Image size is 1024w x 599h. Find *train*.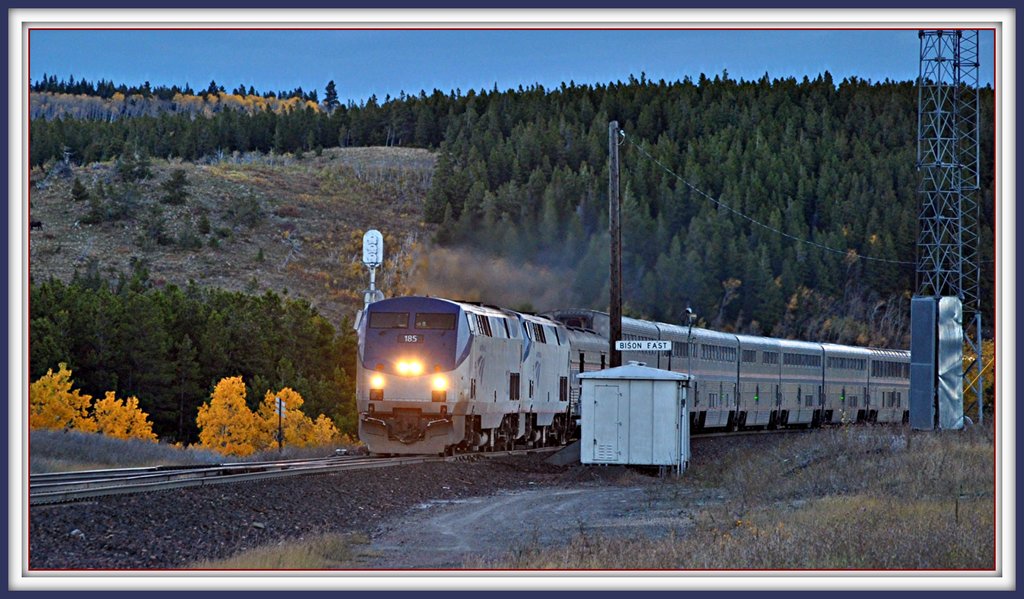
<box>356,298,913,460</box>.
